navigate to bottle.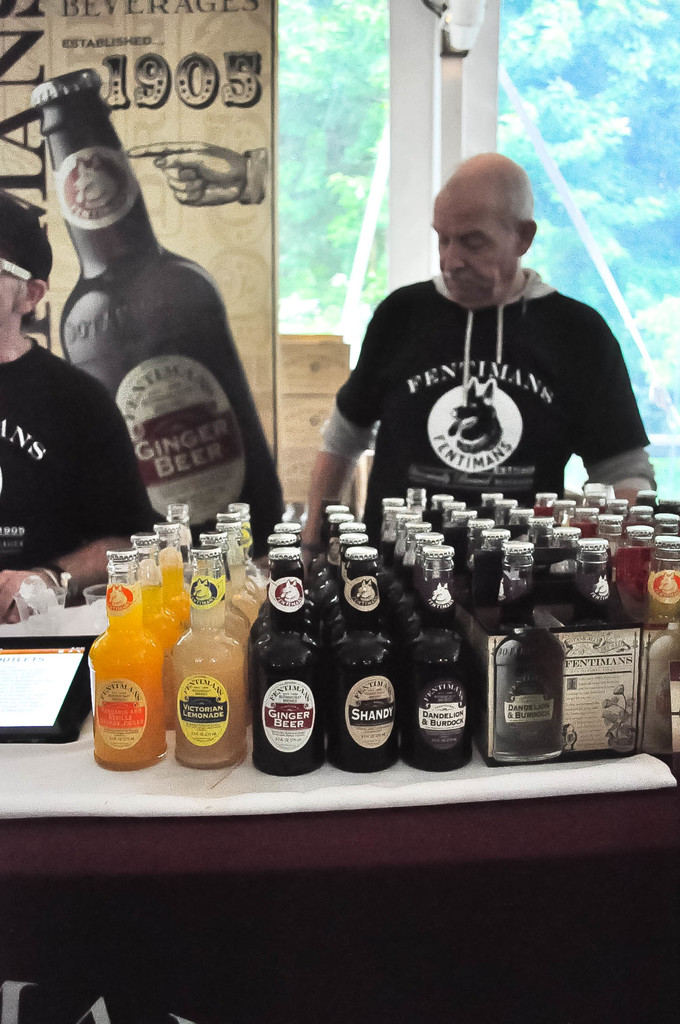
Navigation target: region(641, 526, 679, 760).
